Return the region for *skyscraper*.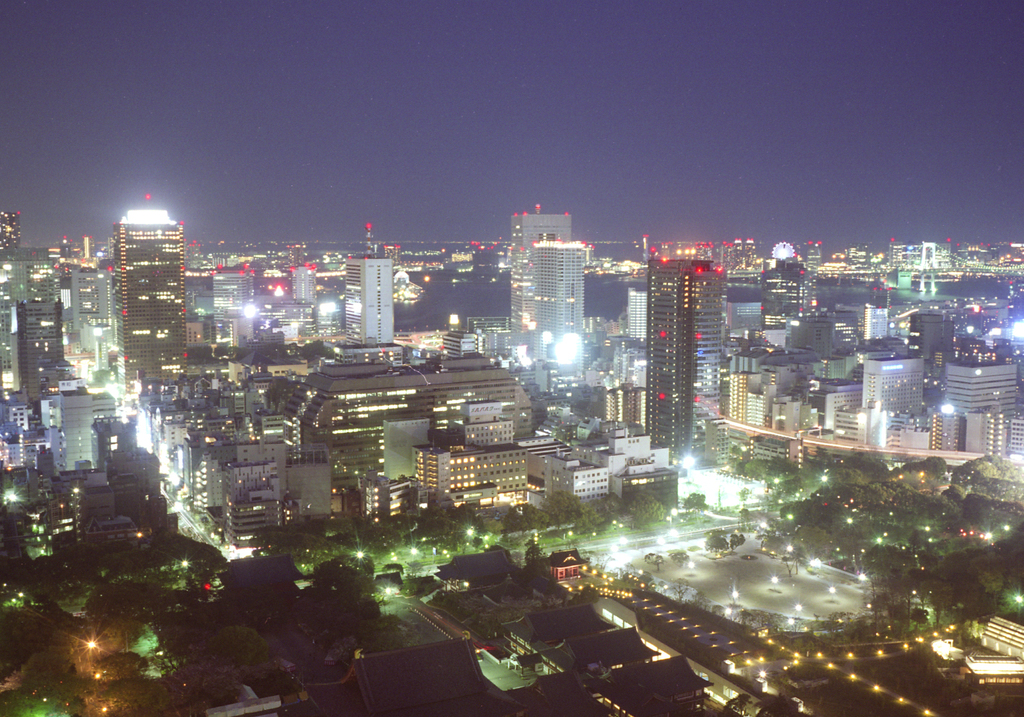
region(104, 208, 205, 386).
